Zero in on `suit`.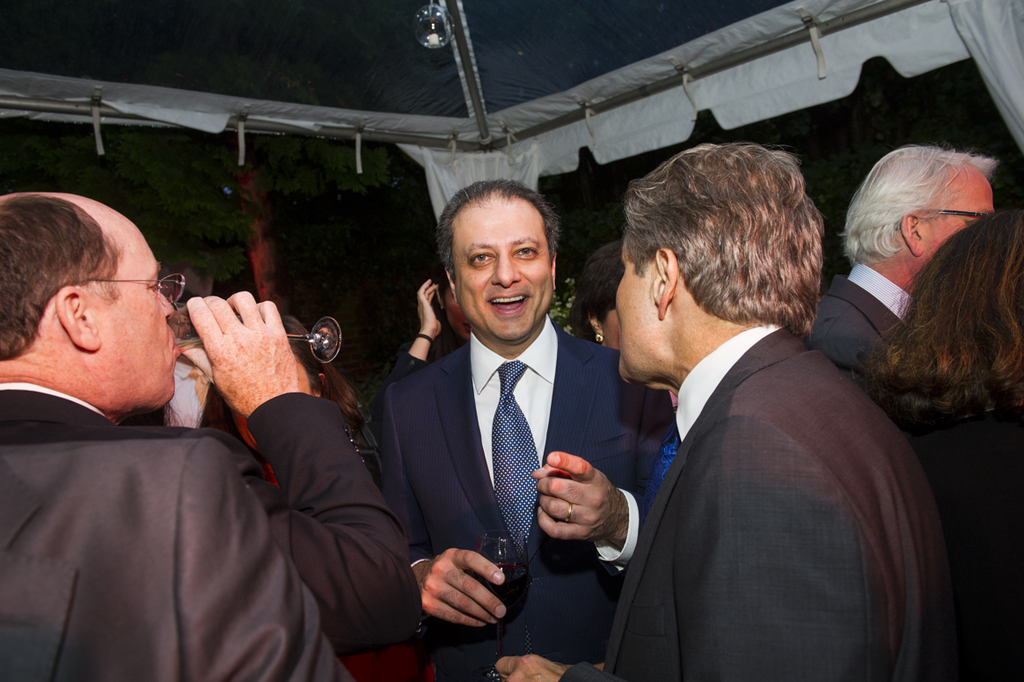
Zeroed in: (left=0, top=438, right=350, bottom=681).
